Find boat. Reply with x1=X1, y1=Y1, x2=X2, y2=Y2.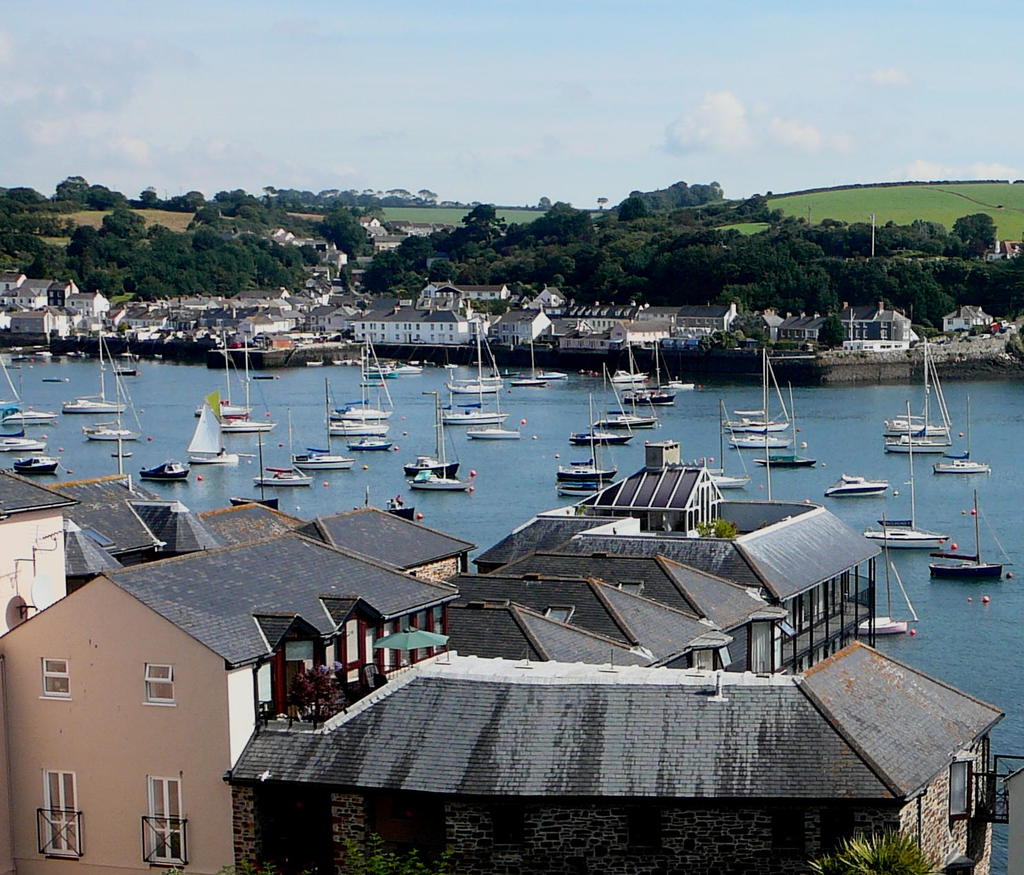
x1=471, y1=375, x2=520, y2=440.
